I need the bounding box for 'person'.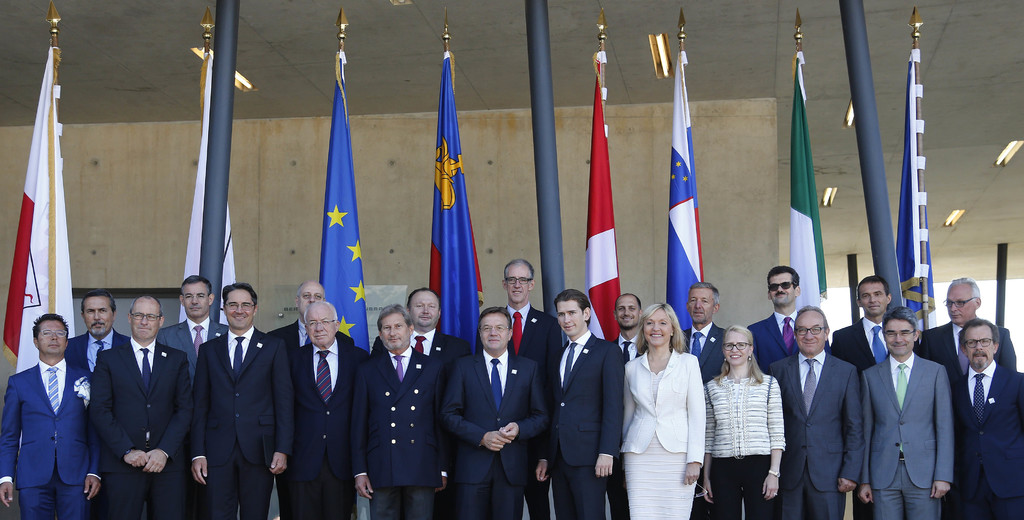
Here it is: bbox(0, 310, 93, 519).
